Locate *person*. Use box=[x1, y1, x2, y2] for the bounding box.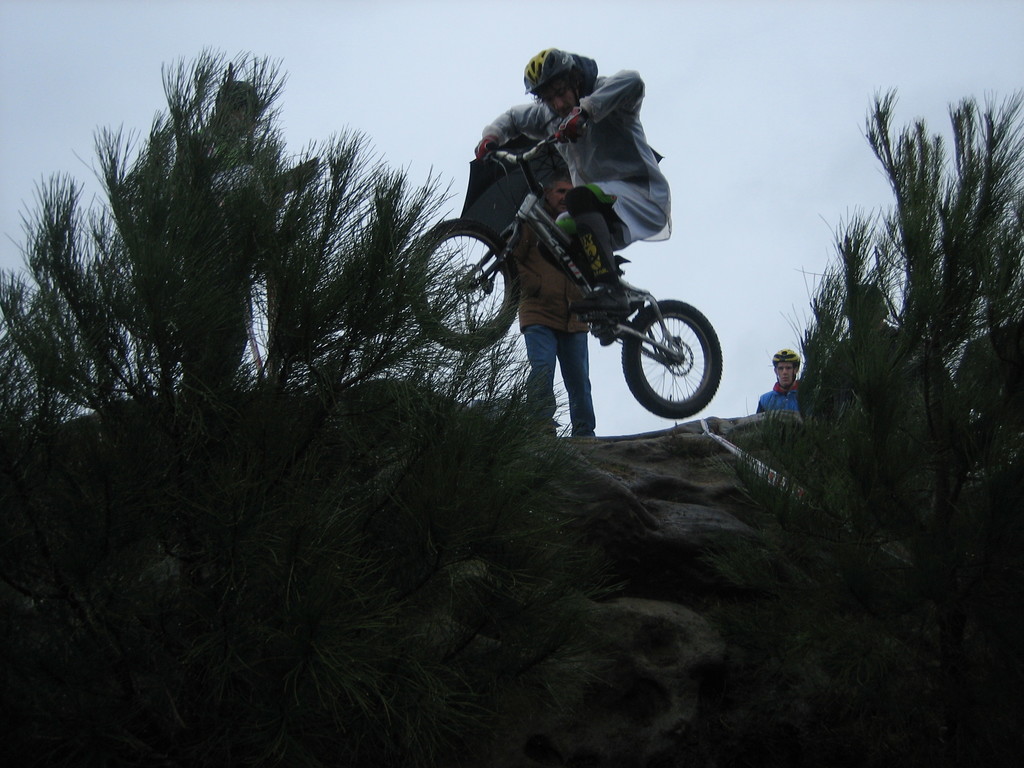
box=[472, 47, 675, 314].
